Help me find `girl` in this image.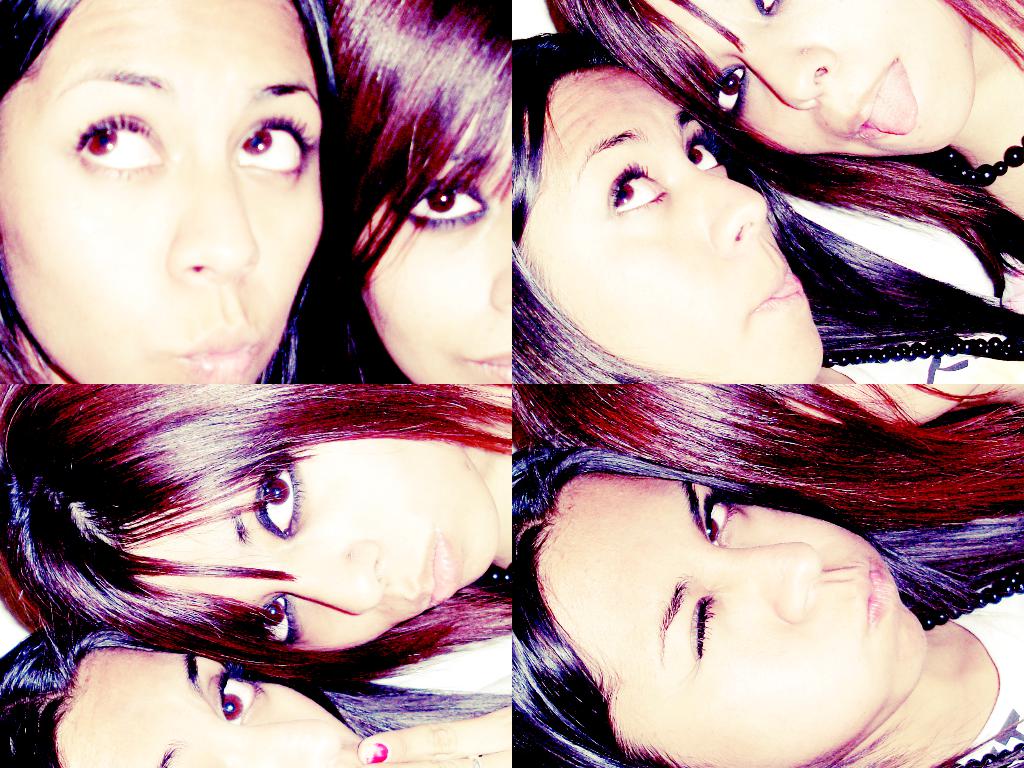
Found it: bbox=[0, 0, 328, 383].
